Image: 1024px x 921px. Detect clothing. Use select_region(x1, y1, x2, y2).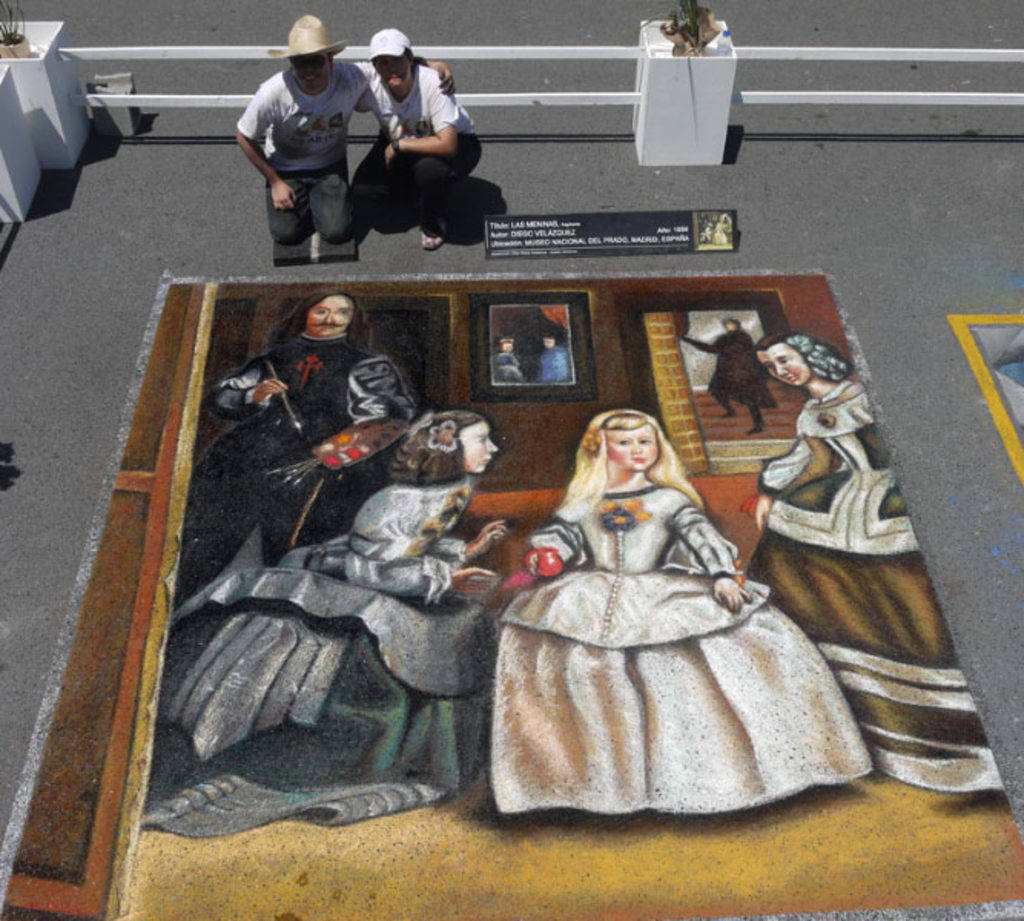
select_region(754, 365, 890, 777).
